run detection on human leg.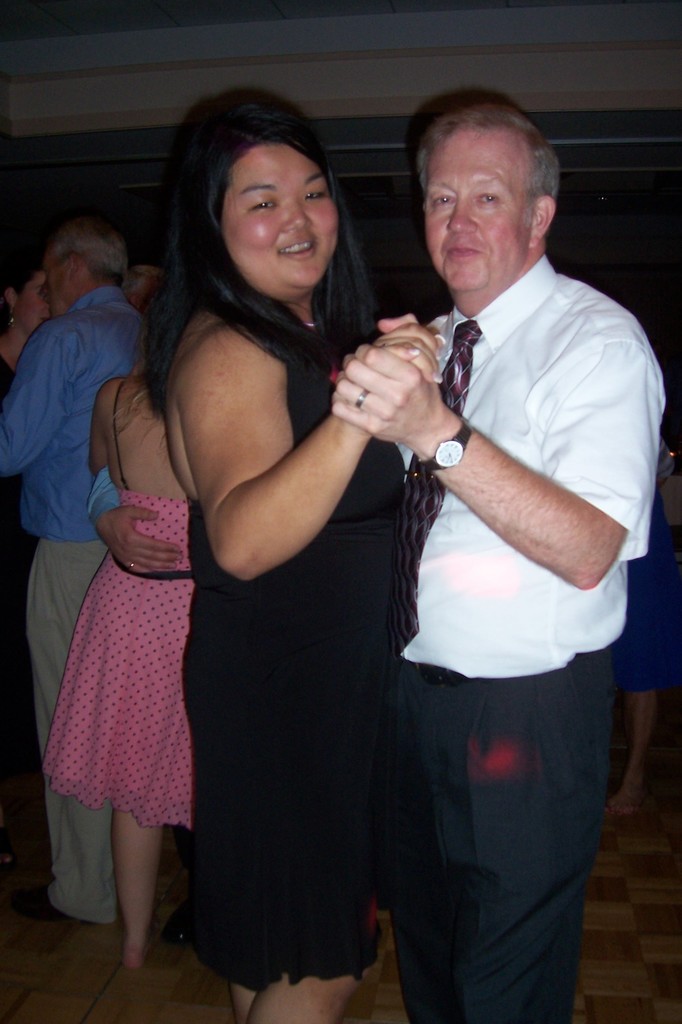
Result: rect(232, 977, 258, 1022).
